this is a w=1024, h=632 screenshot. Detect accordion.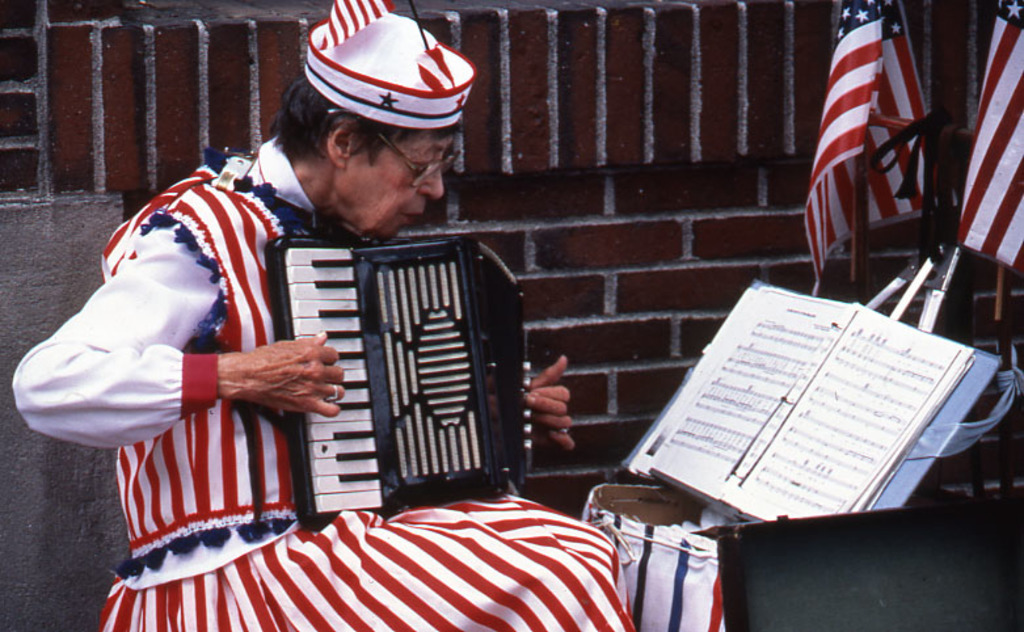
{"x1": 261, "y1": 229, "x2": 542, "y2": 522}.
